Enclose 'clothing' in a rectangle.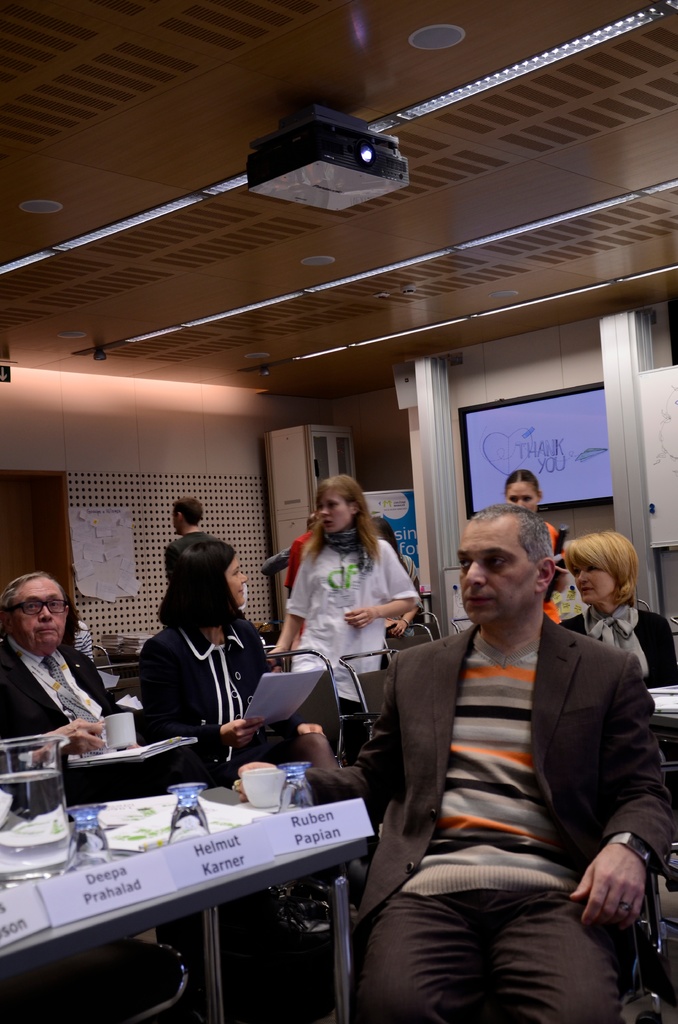
bbox=[165, 530, 224, 617].
